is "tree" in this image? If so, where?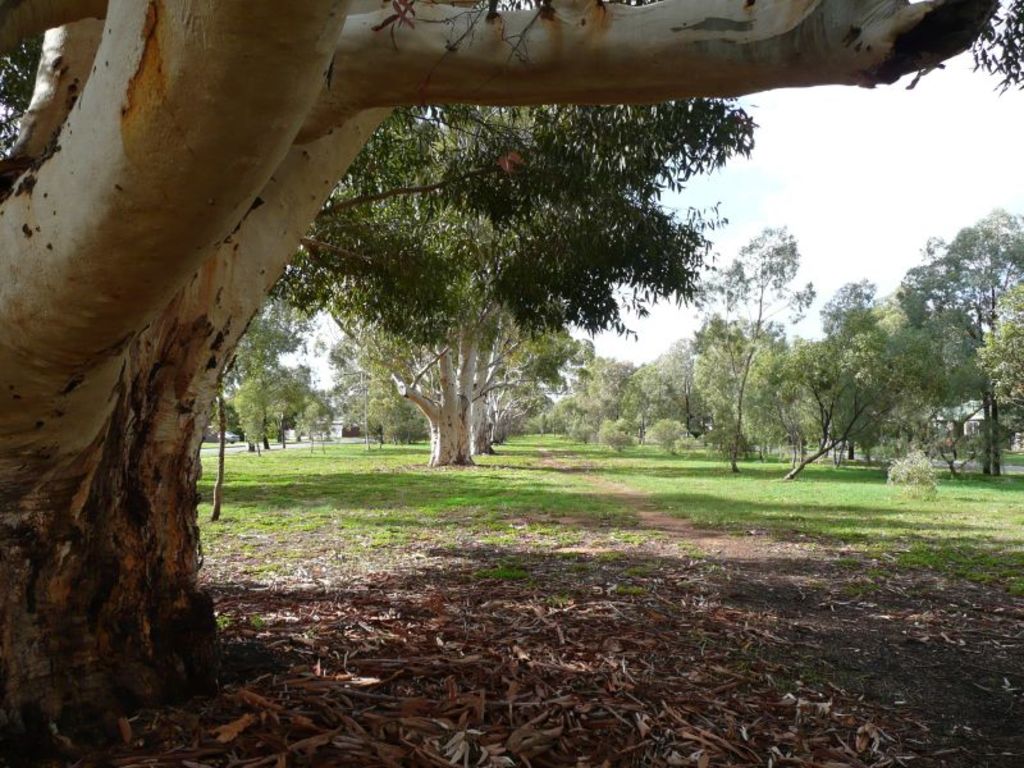
Yes, at pyautogui.locateOnScreen(902, 206, 1023, 488).
